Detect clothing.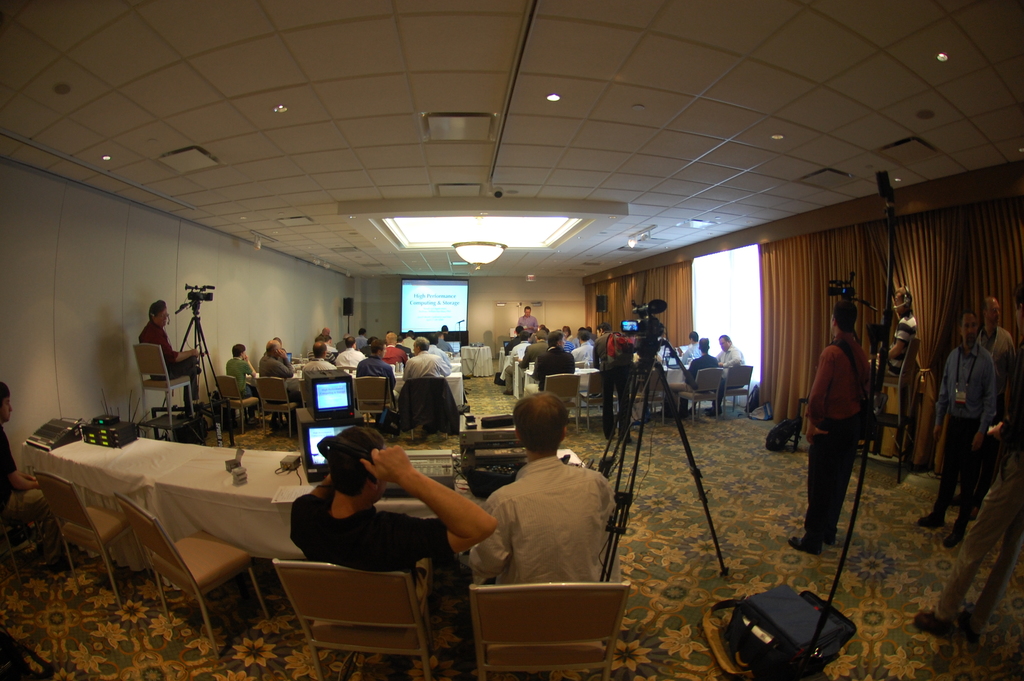
Detected at x1=400 y1=345 x2=446 y2=381.
